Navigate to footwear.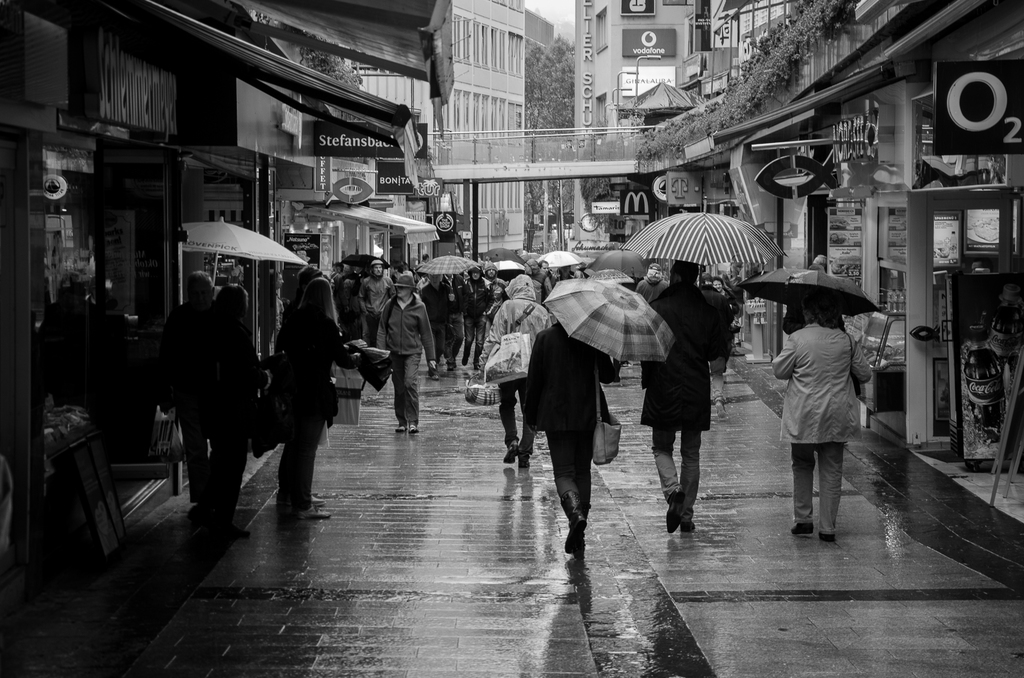
Navigation target: Rect(429, 369, 443, 383).
